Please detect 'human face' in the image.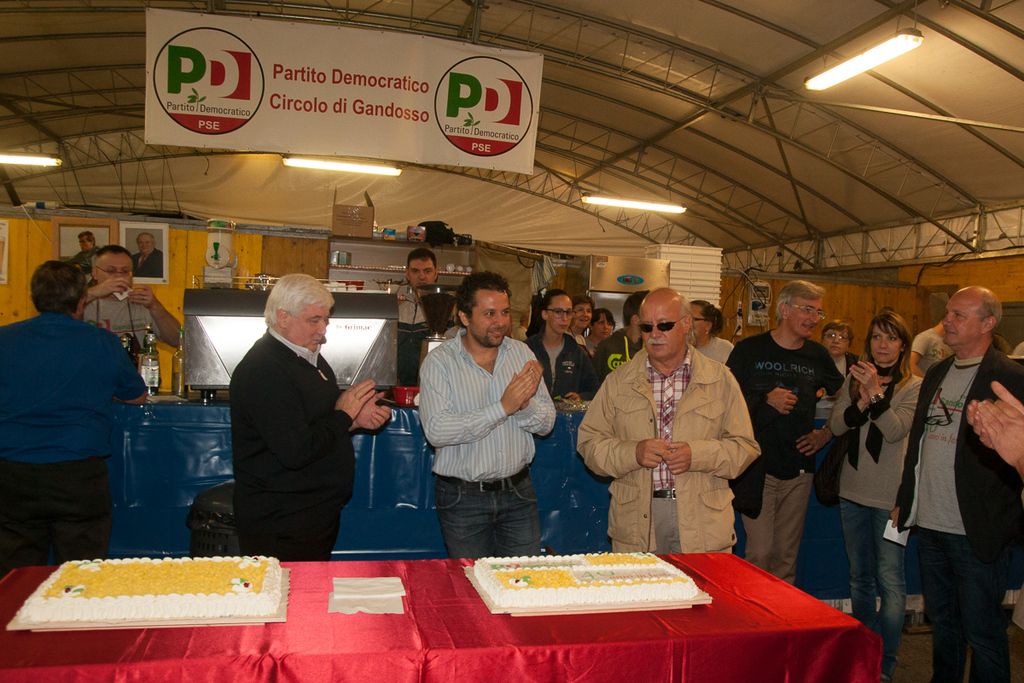
944 288 985 341.
